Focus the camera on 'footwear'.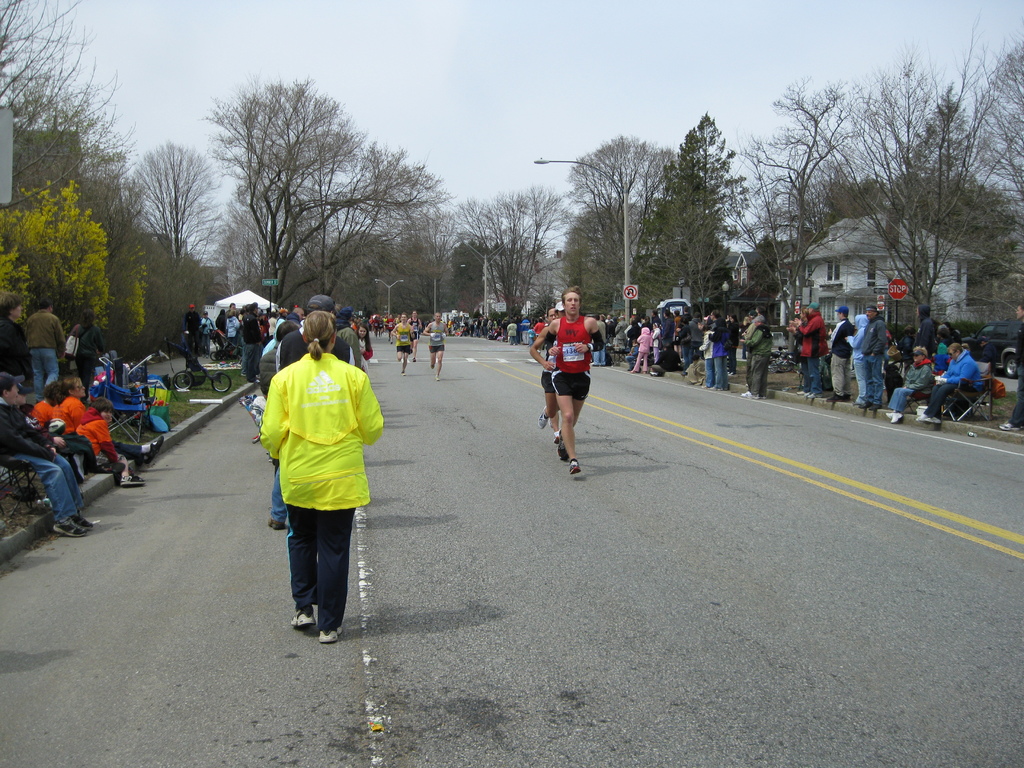
Focus region: [left=860, top=401, right=872, bottom=408].
